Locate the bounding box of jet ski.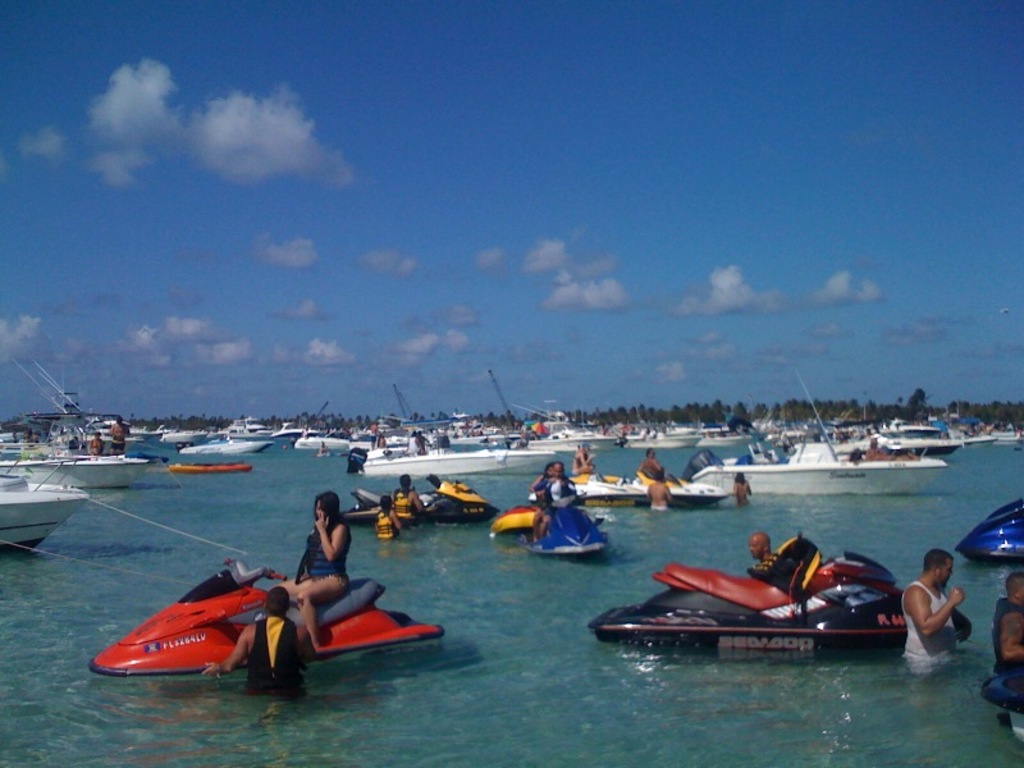
Bounding box: box(111, 562, 452, 698).
